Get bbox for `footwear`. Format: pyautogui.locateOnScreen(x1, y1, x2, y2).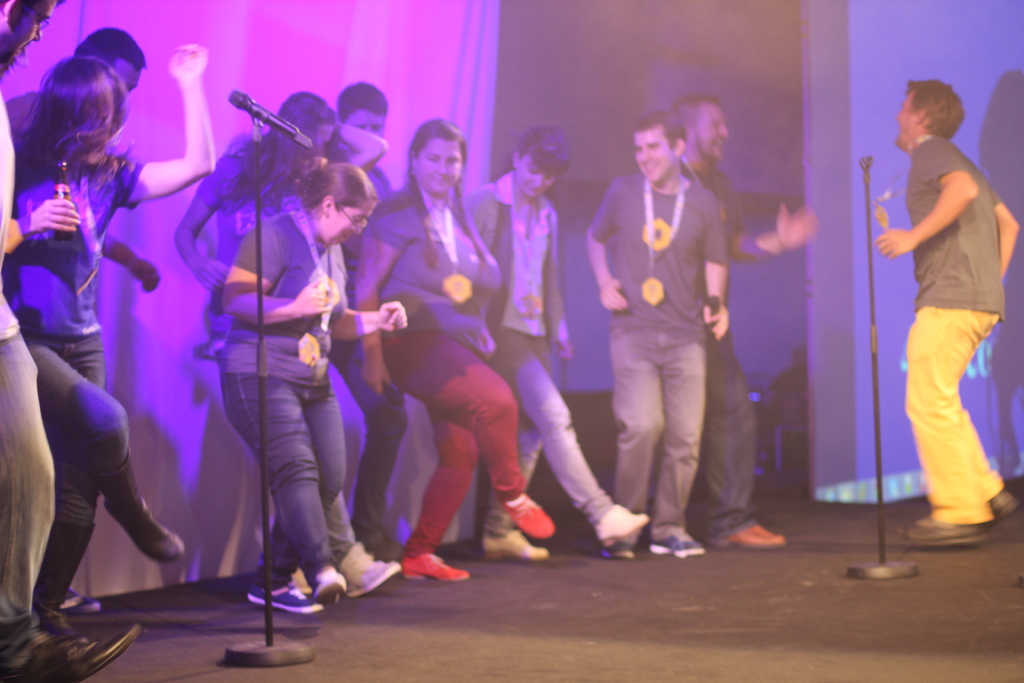
pyautogui.locateOnScreen(982, 481, 1017, 528).
